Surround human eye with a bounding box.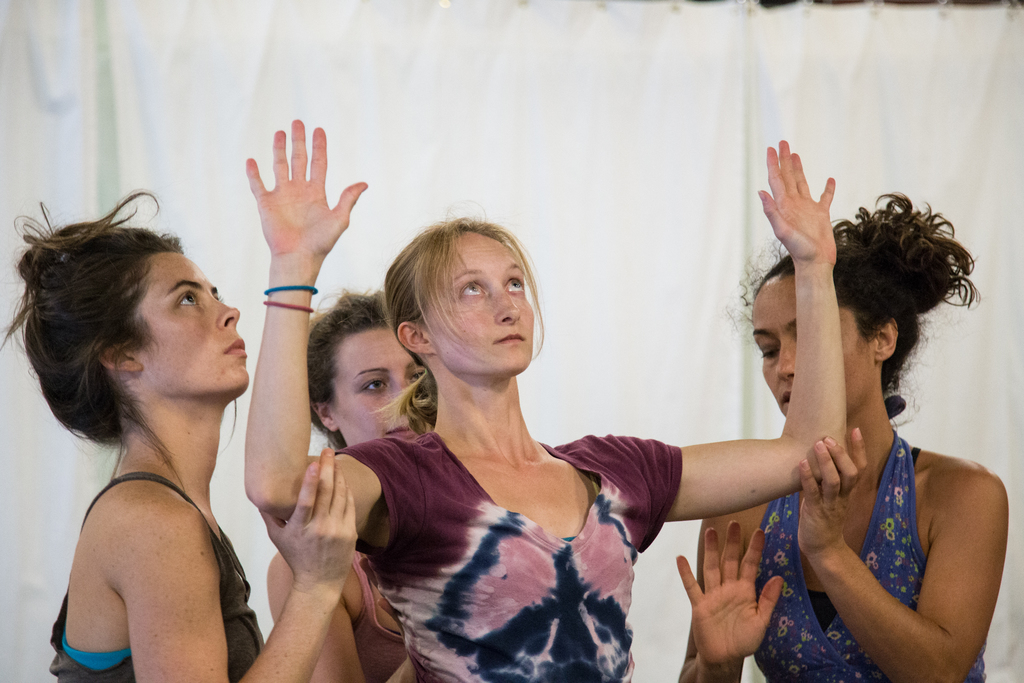
bbox(454, 278, 486, 300).
